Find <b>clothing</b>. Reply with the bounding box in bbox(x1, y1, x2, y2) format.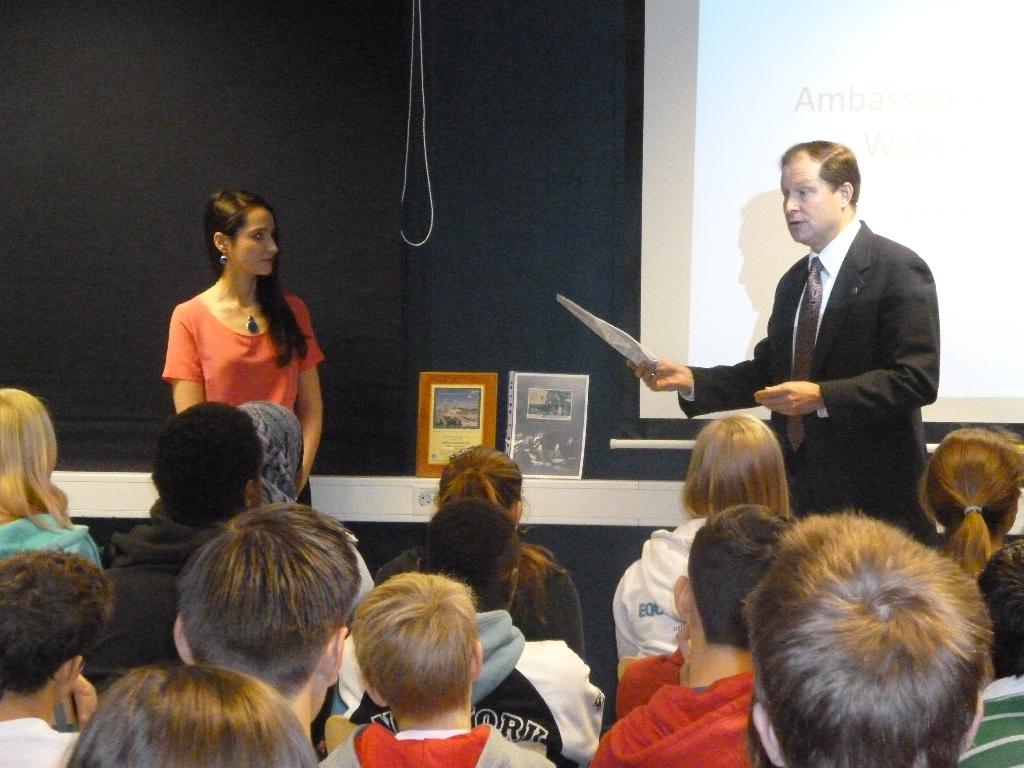
bbox(663, 212, 946, 534).
